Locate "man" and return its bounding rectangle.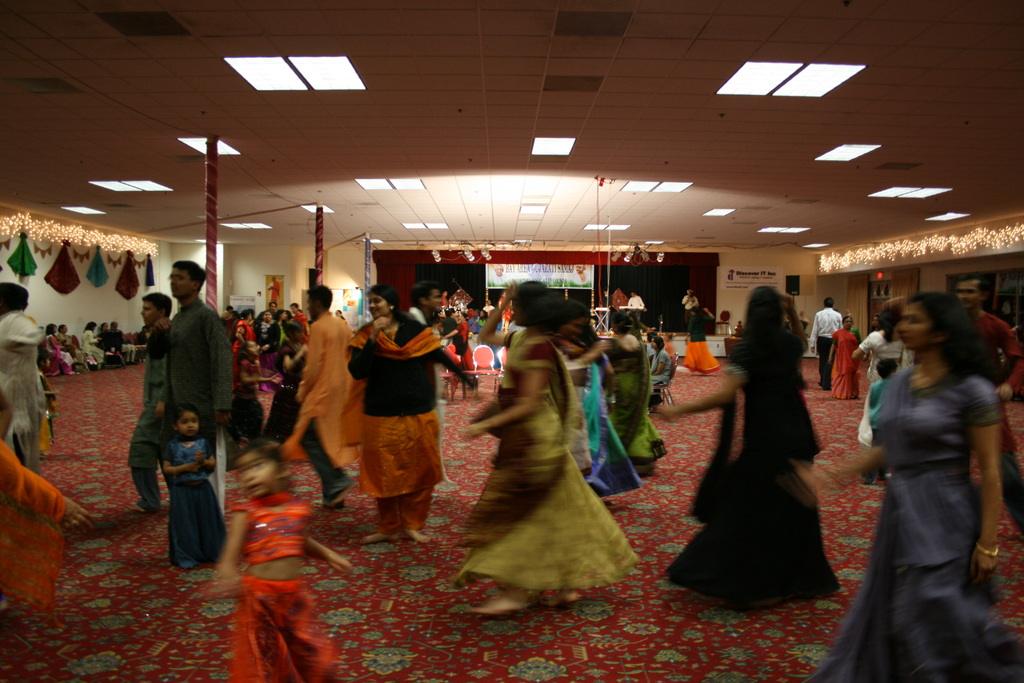
[left=281, top=281, right=360, bottom=509].
